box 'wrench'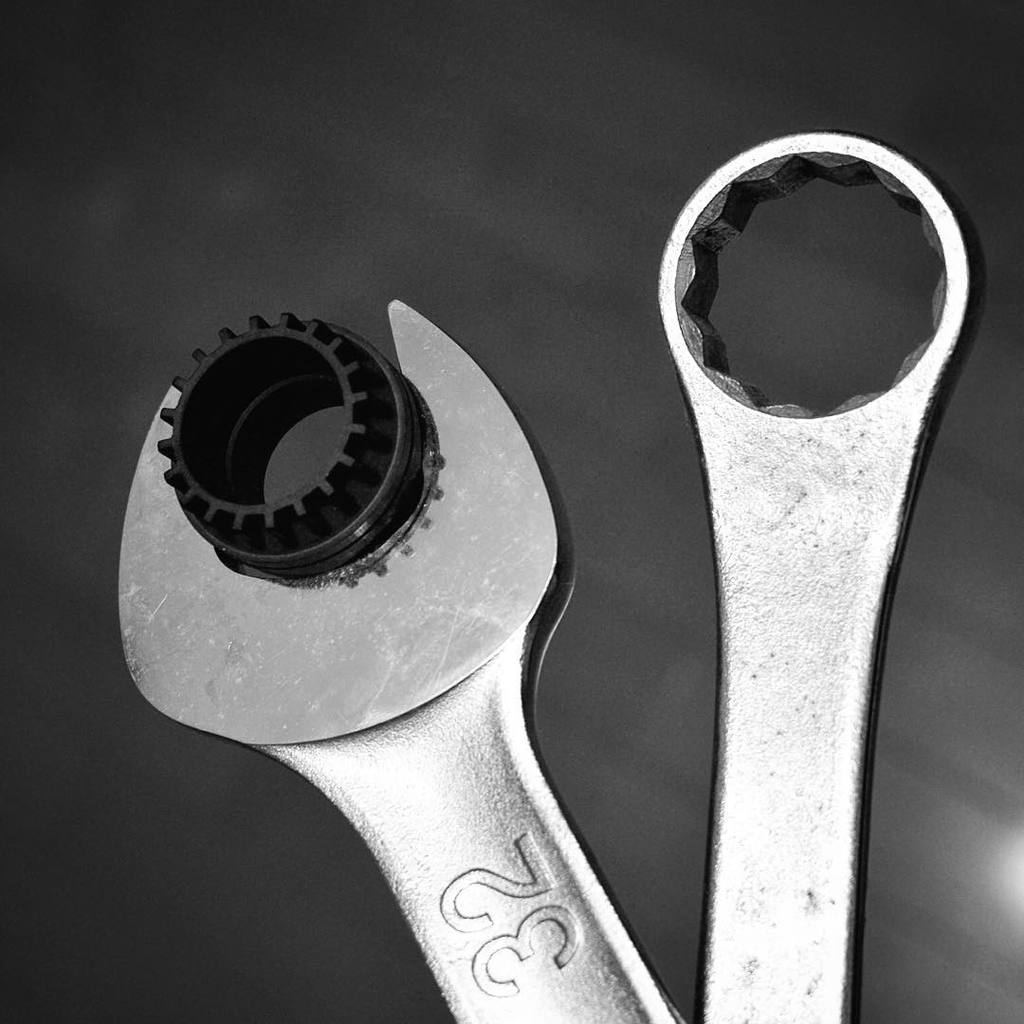
[653, 131, 968, 1023]
